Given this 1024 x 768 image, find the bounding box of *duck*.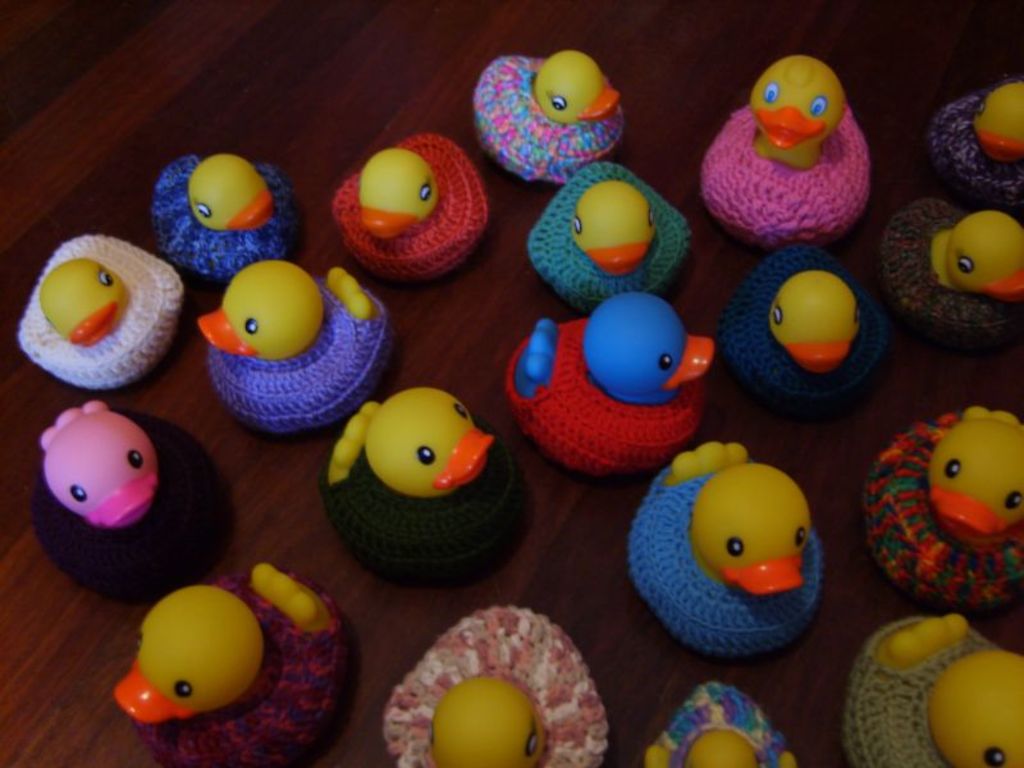
bbox=[714, 257, 893, 403].
